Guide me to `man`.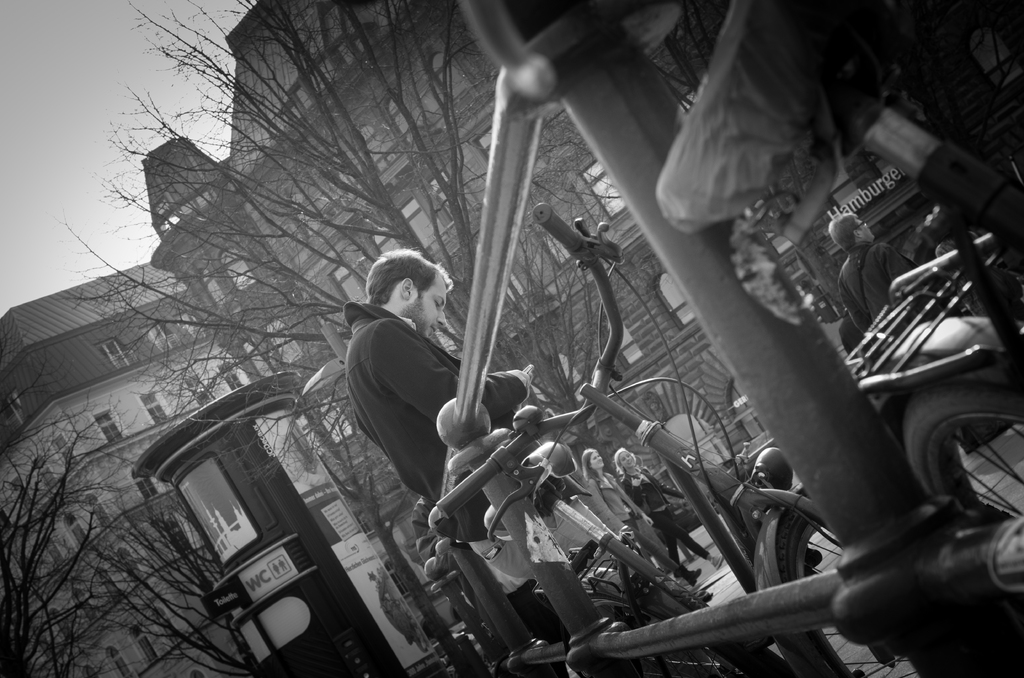
Guidance: [left=335, top=254, right=485, bottom=523].
